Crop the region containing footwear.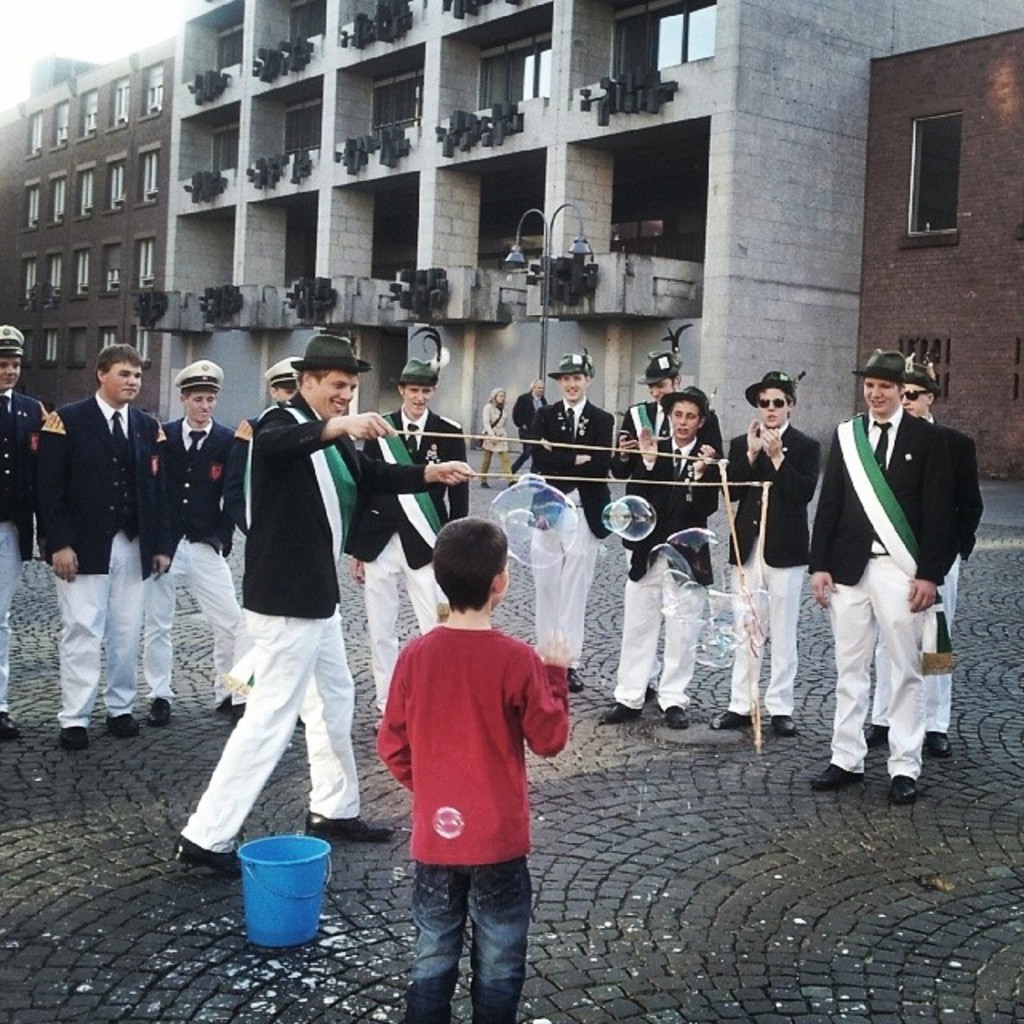
Crop region: (864,720,893,747).
